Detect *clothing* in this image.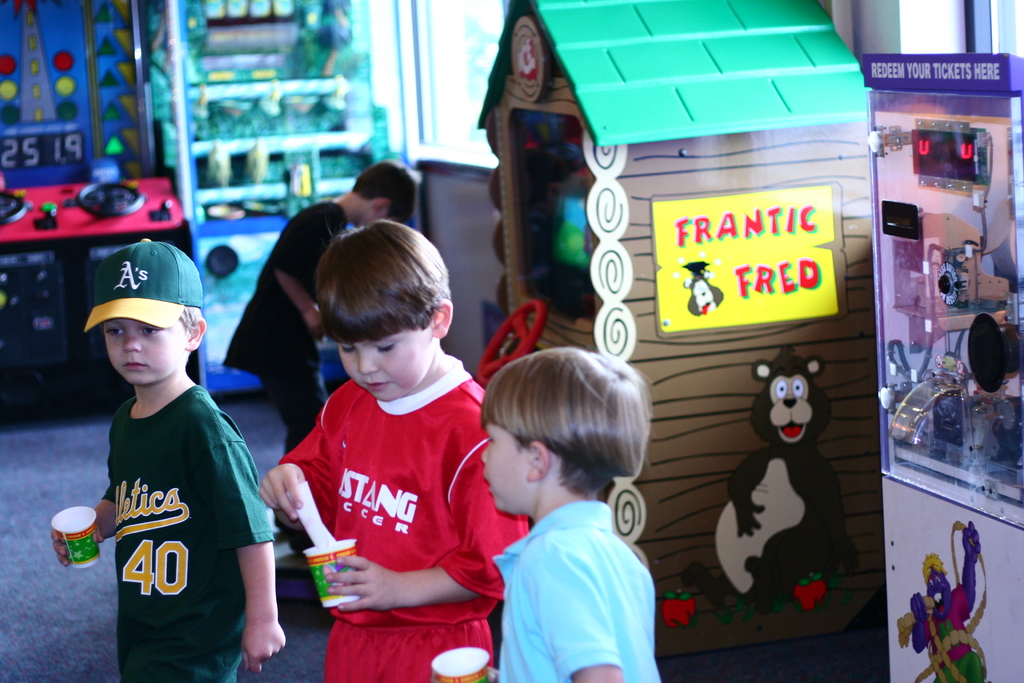
Detection: crop(100, 361, 281, 682).
